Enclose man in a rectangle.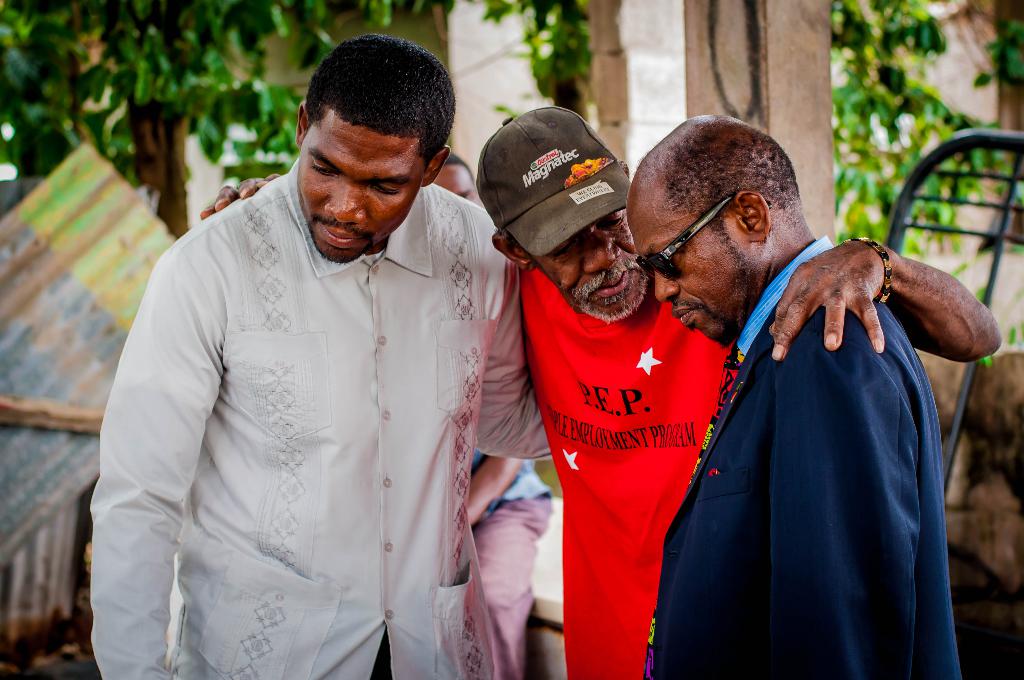
region(72, 40, 586, 679).
